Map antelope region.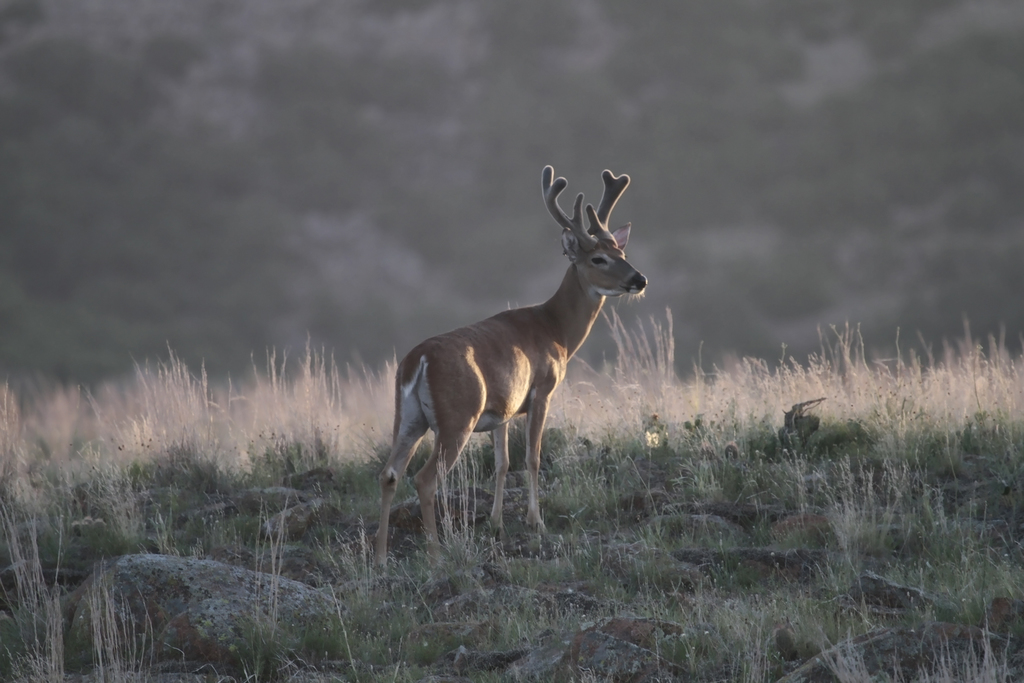
Mapped to l=369, t=161, r=642, b=577.
